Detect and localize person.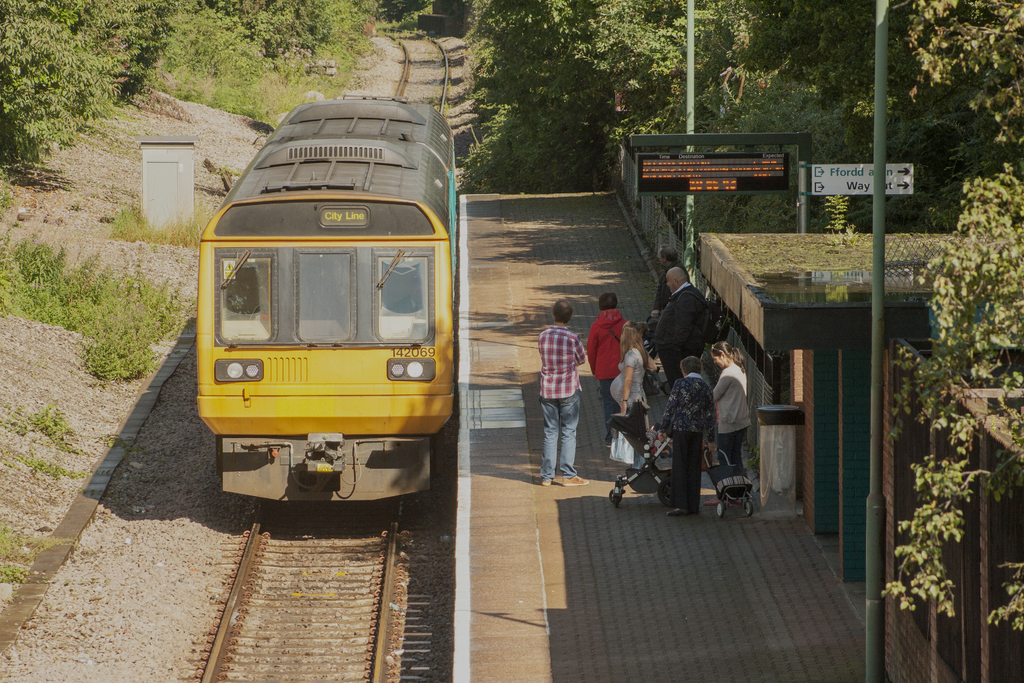
Localized at box=[705, 337, 752, 484].
